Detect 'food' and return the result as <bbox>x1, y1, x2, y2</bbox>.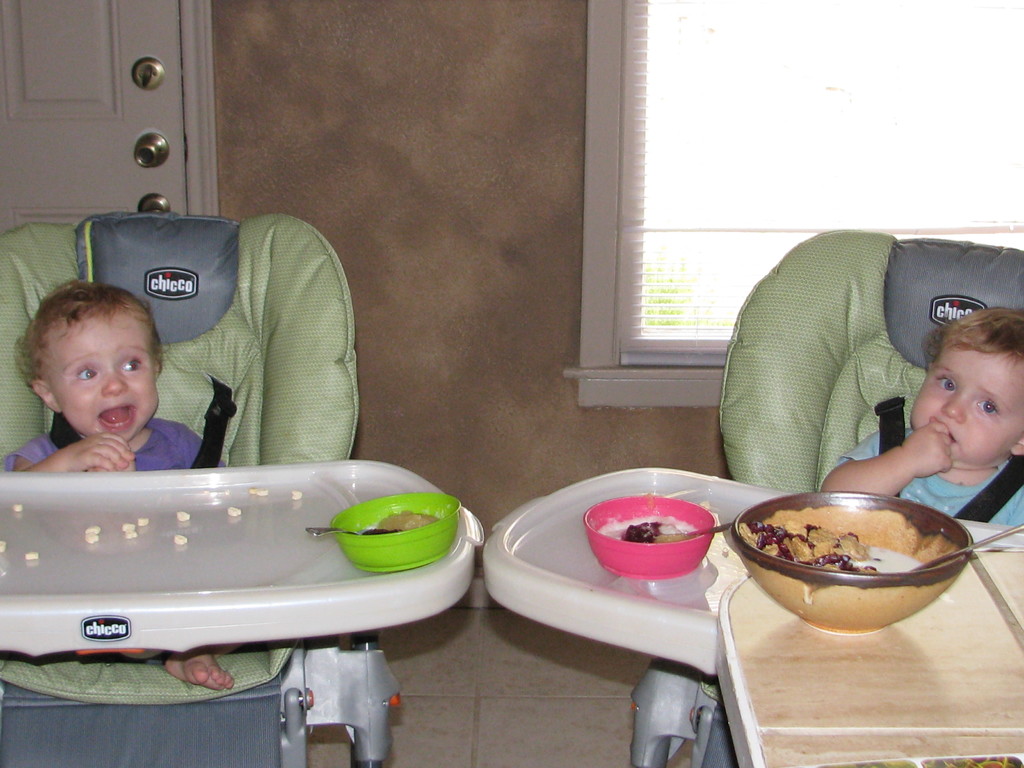
<bbox>173, 534, 190, 547</bbox>.
